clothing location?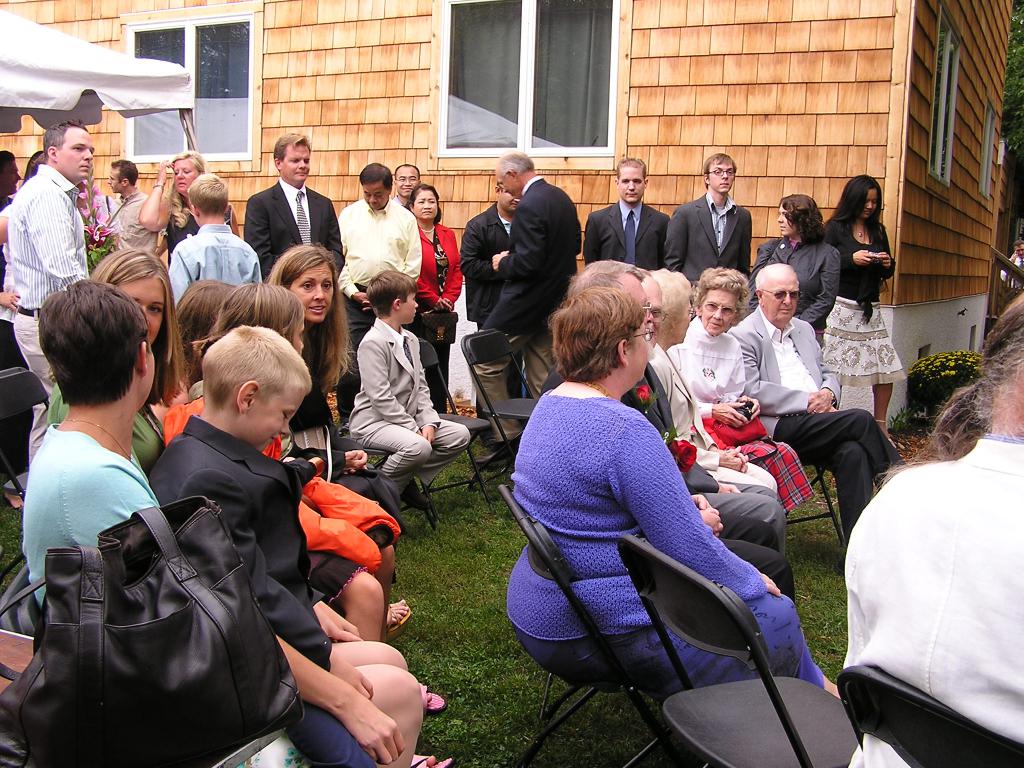
select_region(490, 322, 817, 695)
